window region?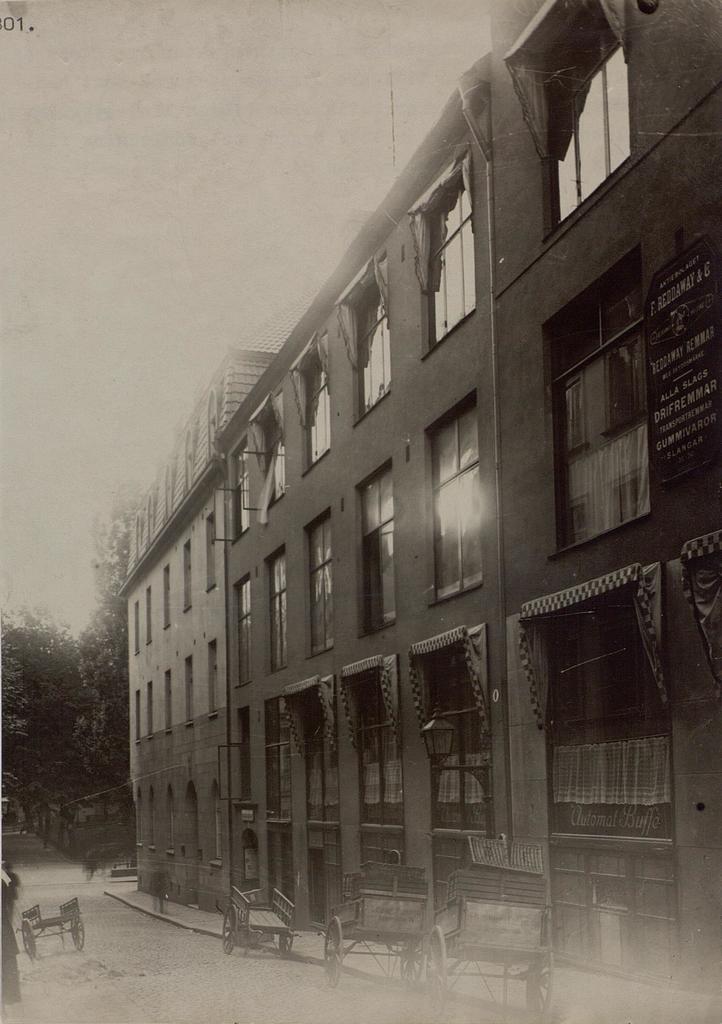
<bbox>342, 655, 410, 865</bbox>
